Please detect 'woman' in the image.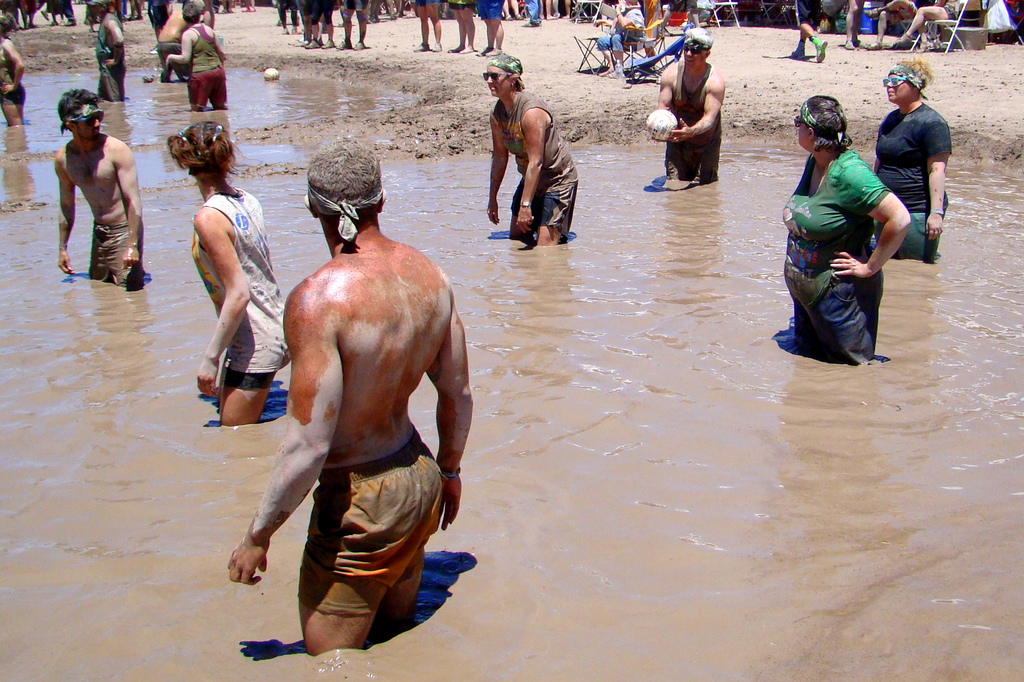
(596, 0, 648, 81).
